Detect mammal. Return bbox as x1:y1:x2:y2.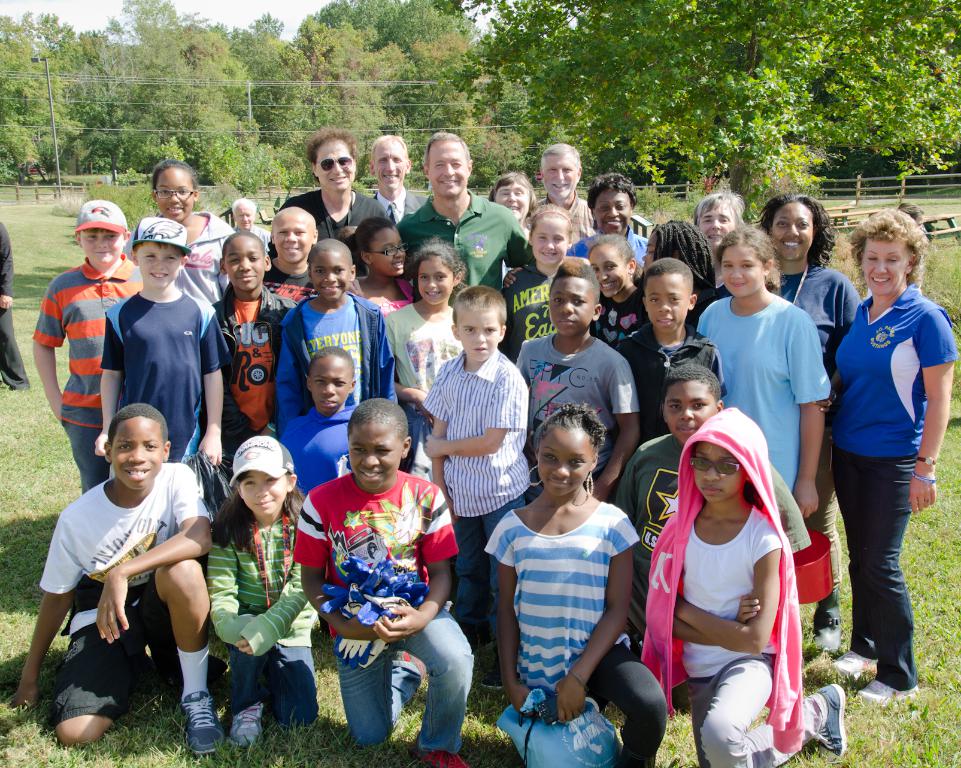
8:401:219:755.
